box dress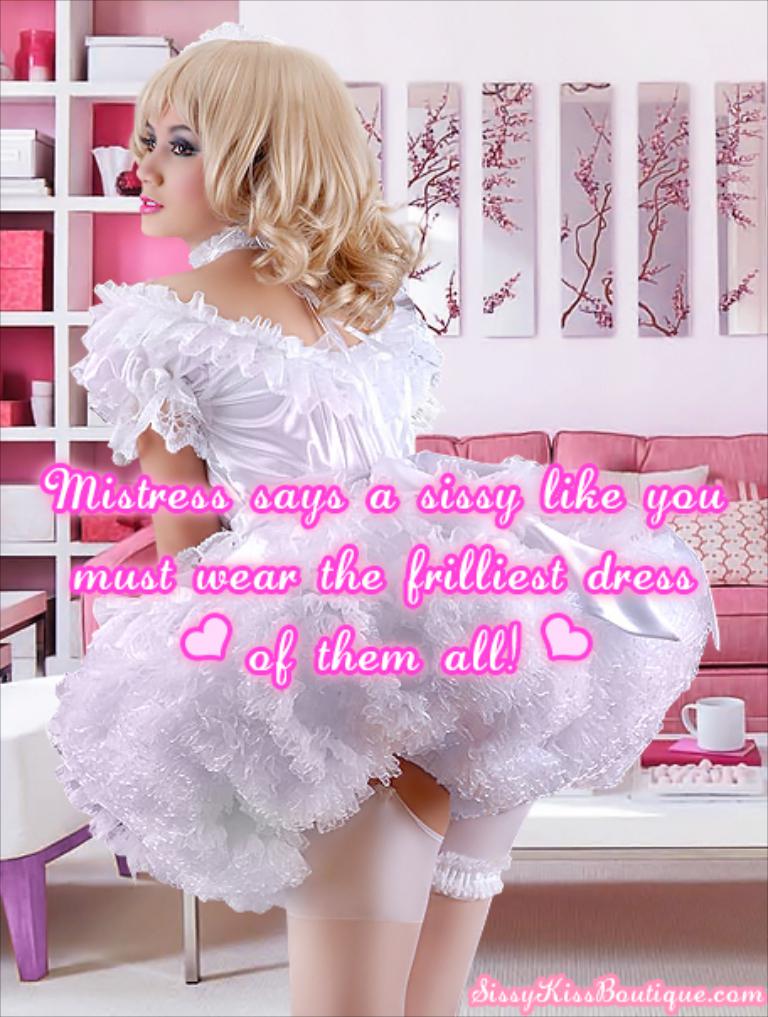
rect(39, 229, 726, 914)
